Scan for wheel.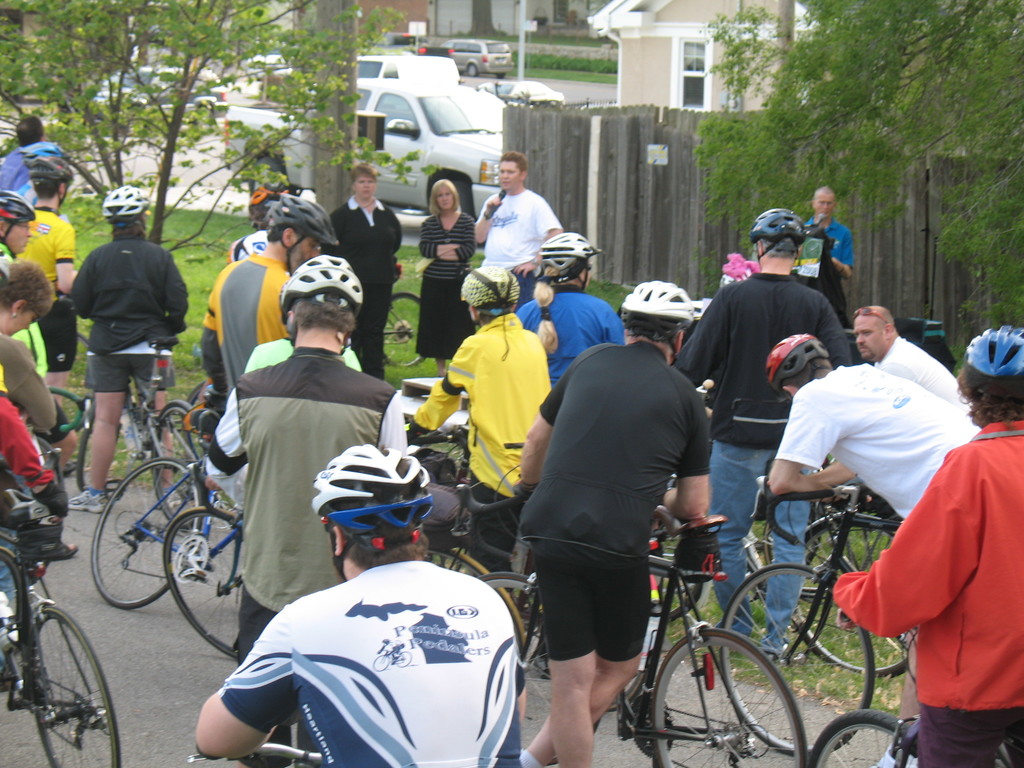
Scan result: 657:630:804:767.
